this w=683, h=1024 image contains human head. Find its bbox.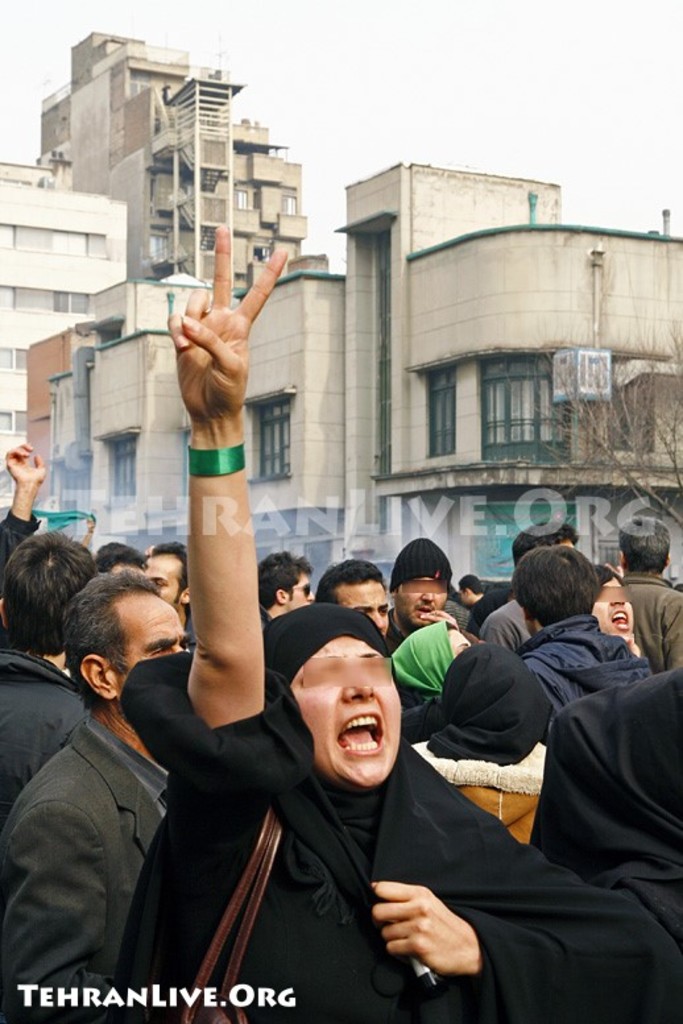
[265,547,315,614].
